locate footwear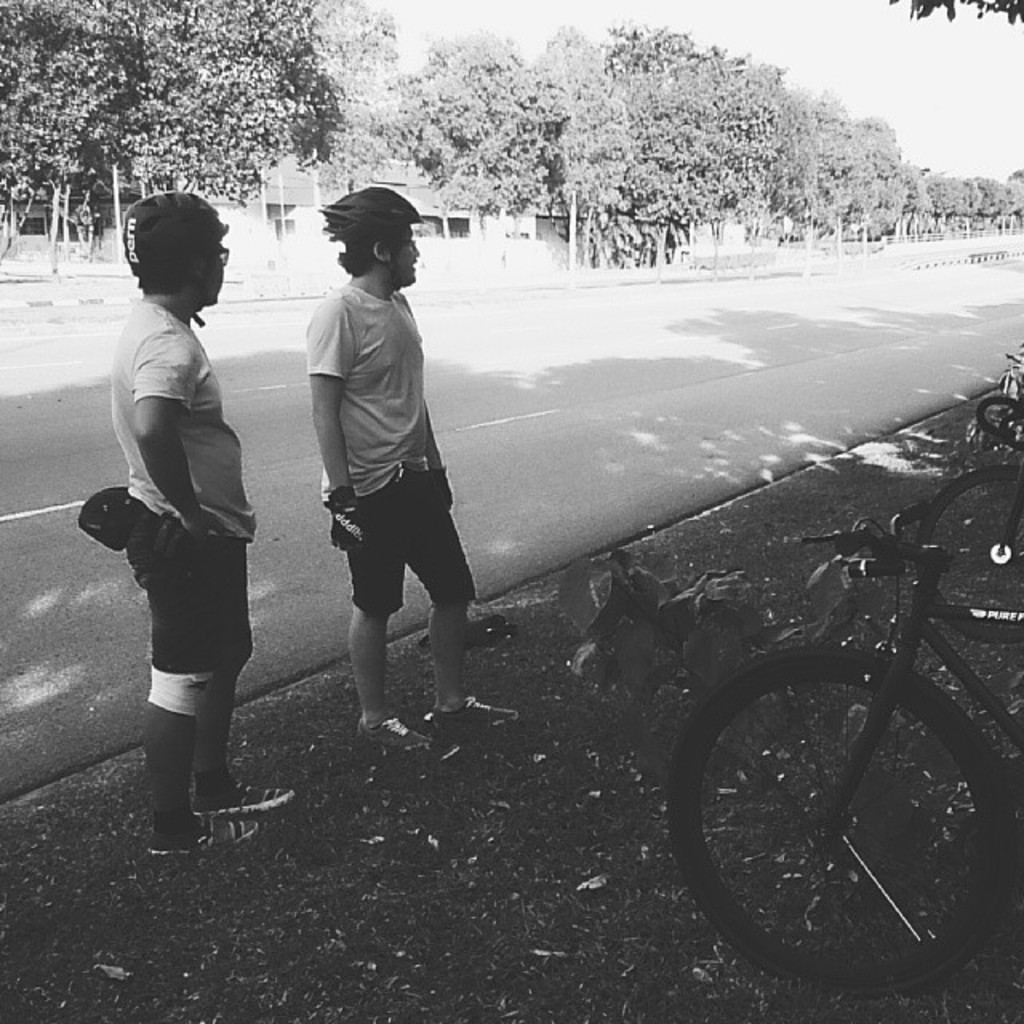
160,808,254,858
